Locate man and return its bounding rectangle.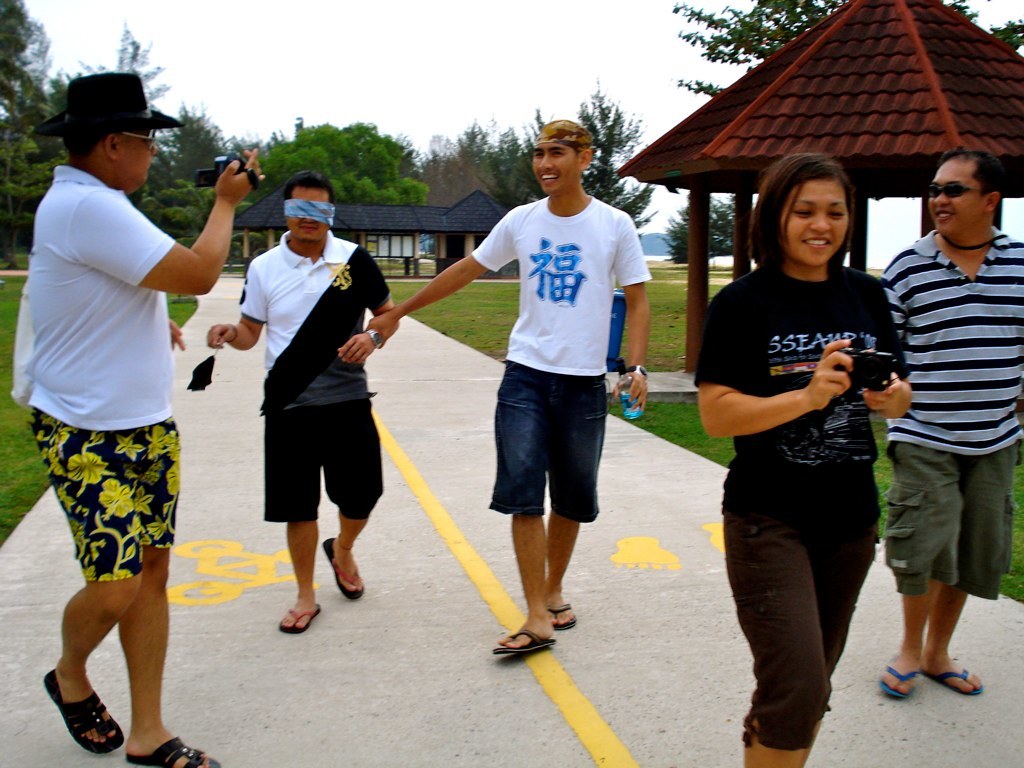
(198,165,397,636).
